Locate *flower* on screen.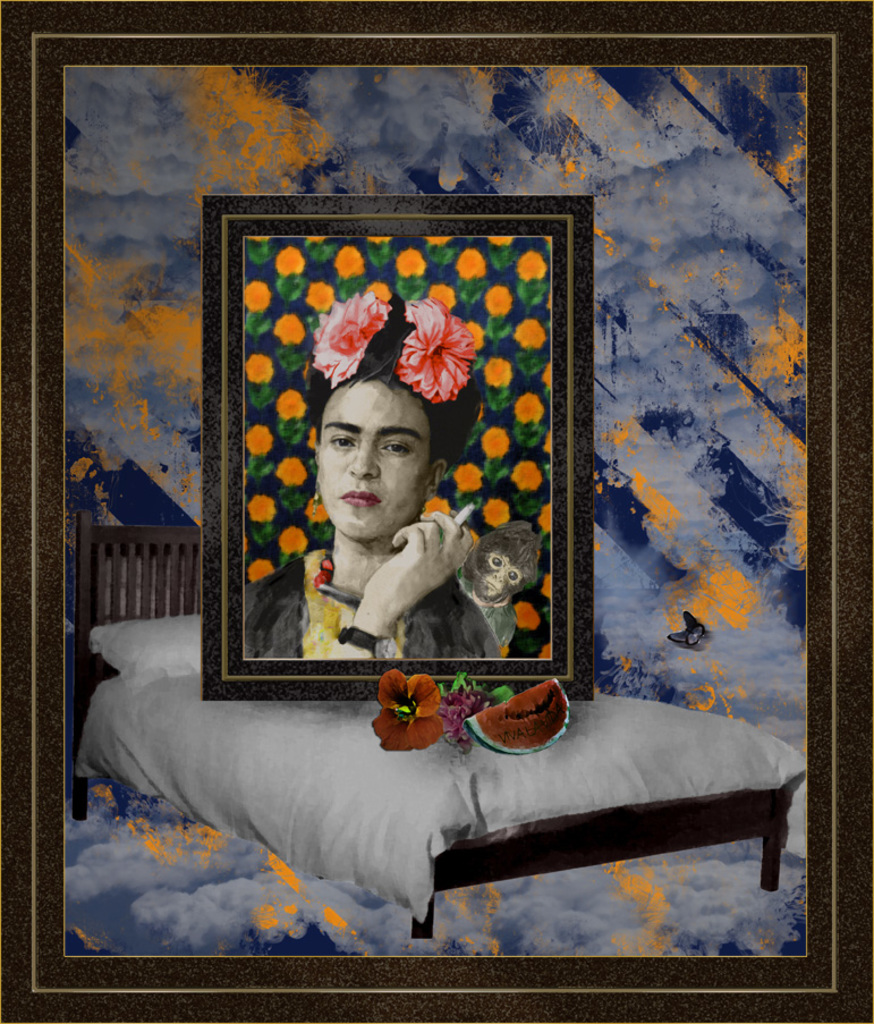
On screen at x1=374 y1=666 x2=458 y2=748.
